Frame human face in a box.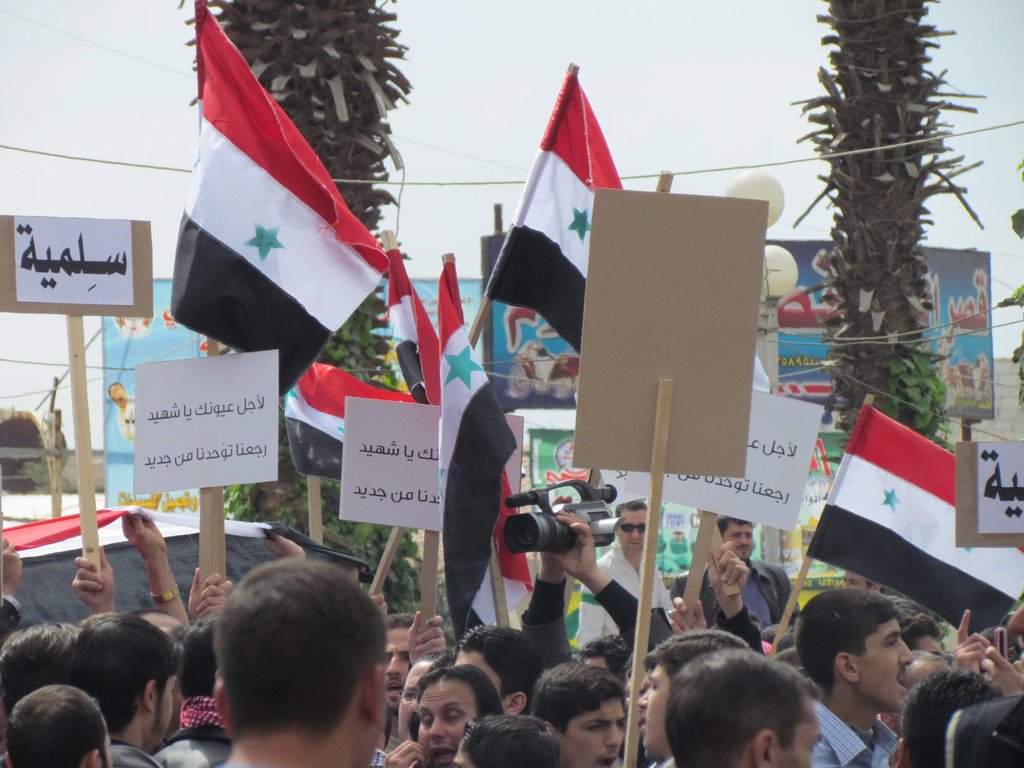
region(637, 664, 673, 754).
